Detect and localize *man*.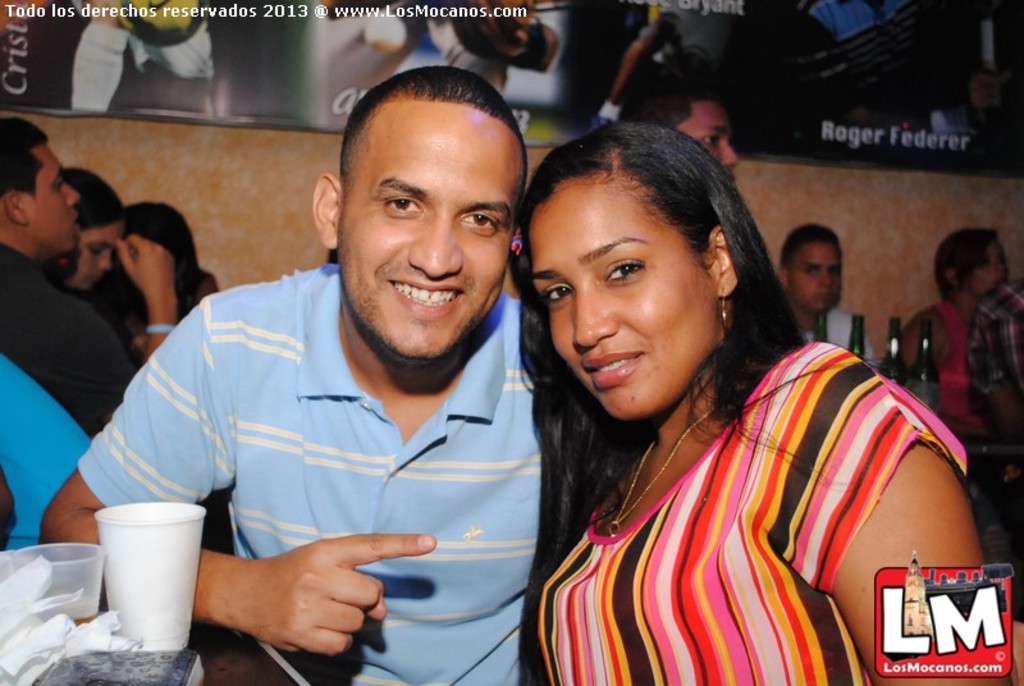
Localized at locate(0, 113, 129, 435).
